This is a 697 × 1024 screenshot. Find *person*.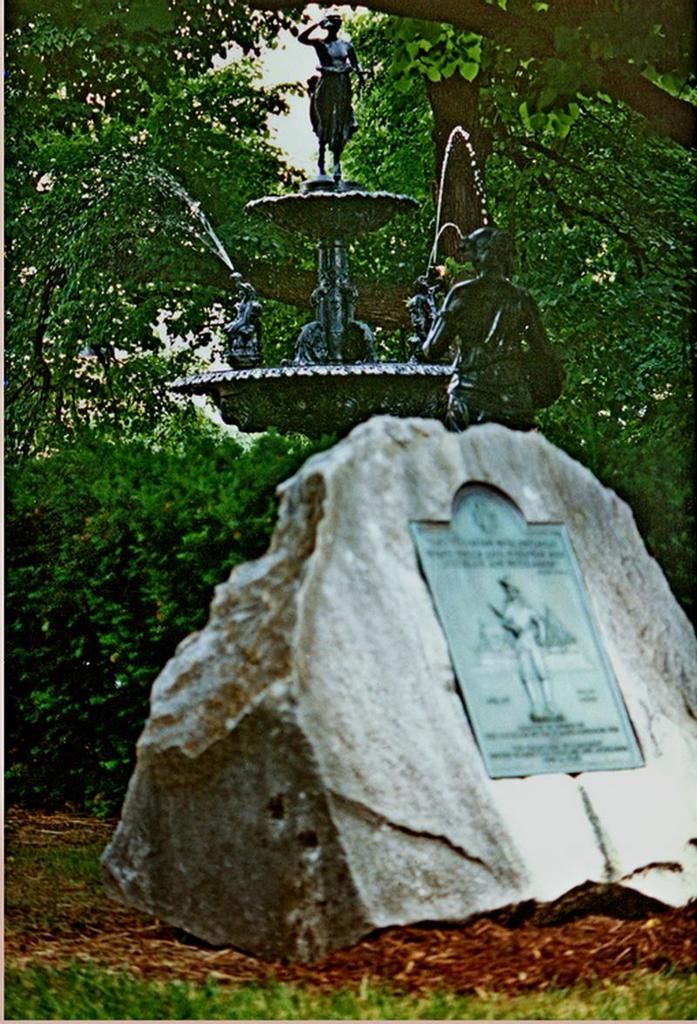
Bounding box: (493, 573, 569, 723).
